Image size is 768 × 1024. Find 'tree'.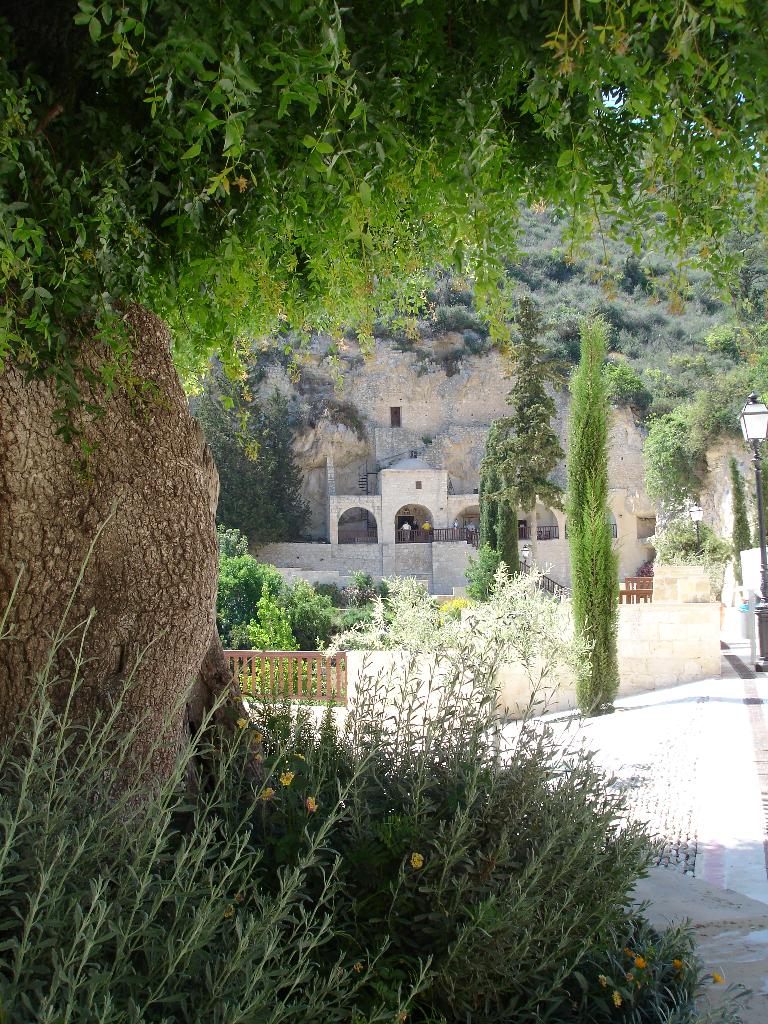
[191,381,316,541].
